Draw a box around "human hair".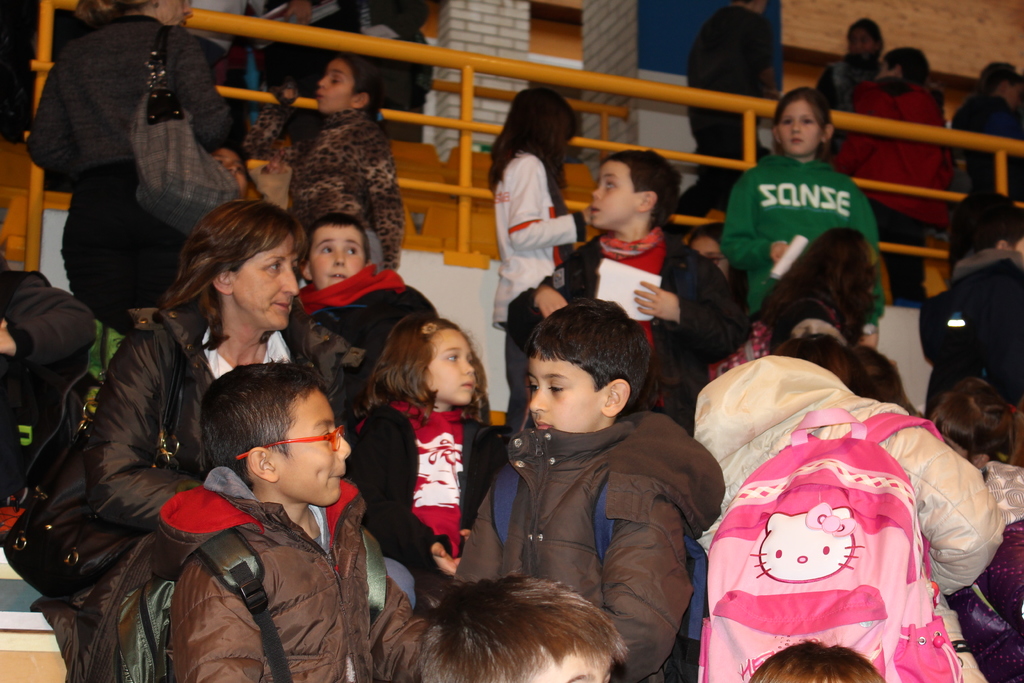
<region>356, 311, 490, 422</region>.
